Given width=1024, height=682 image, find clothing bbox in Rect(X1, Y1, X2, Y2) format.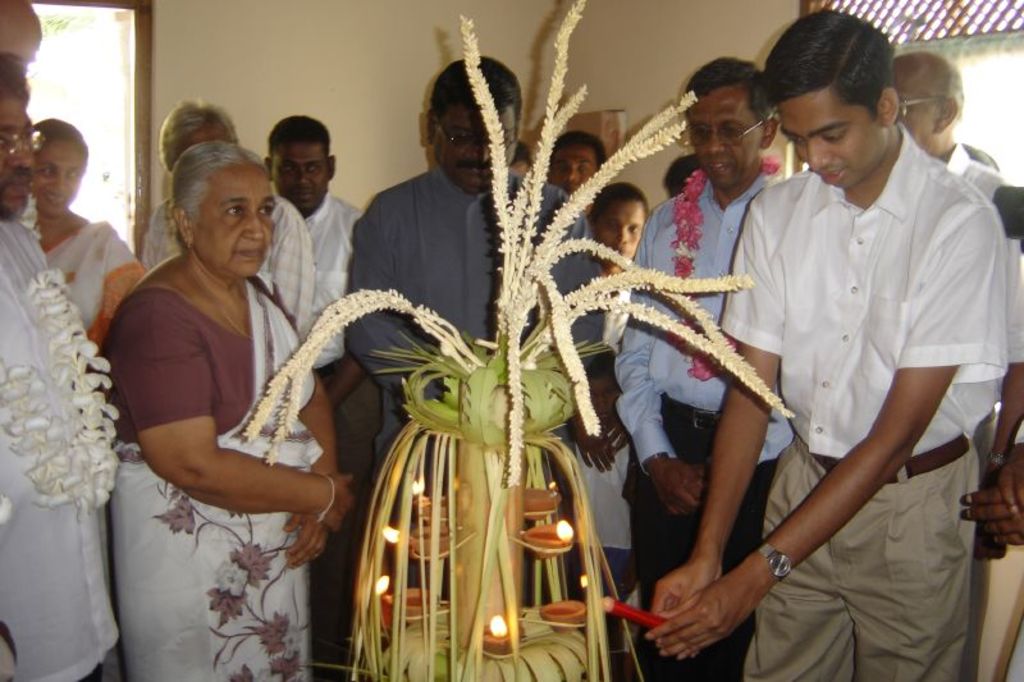
Rect(0, 209, 142, 360).
